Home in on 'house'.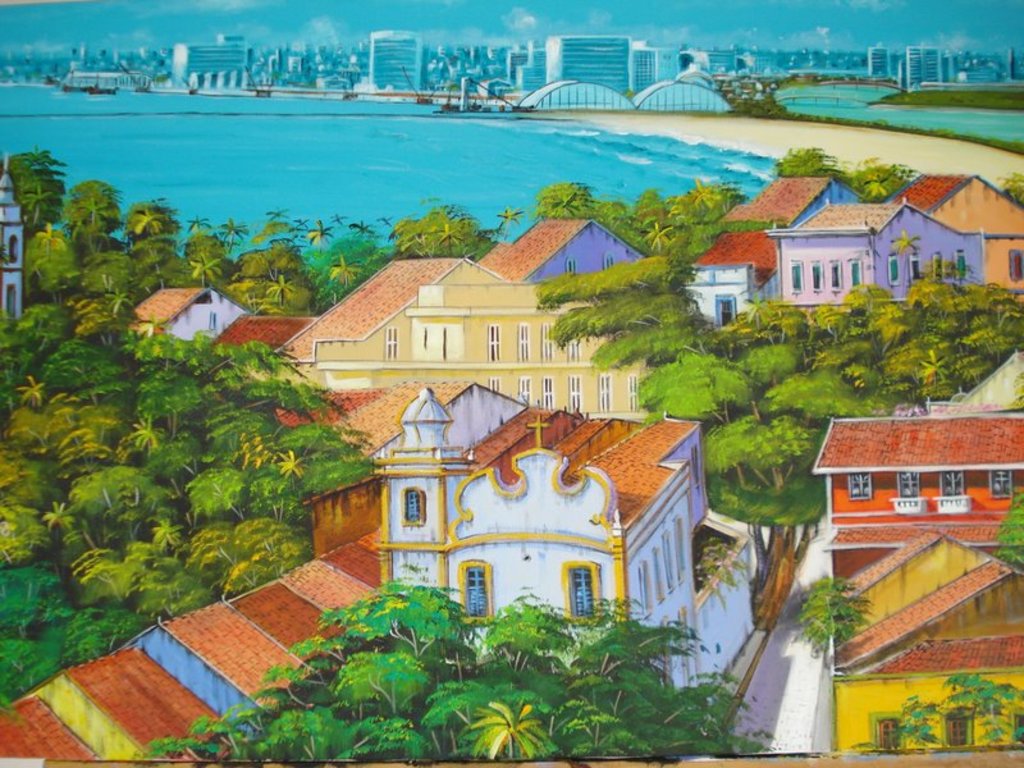
Homed in at box(746, 173, 869, 225).
